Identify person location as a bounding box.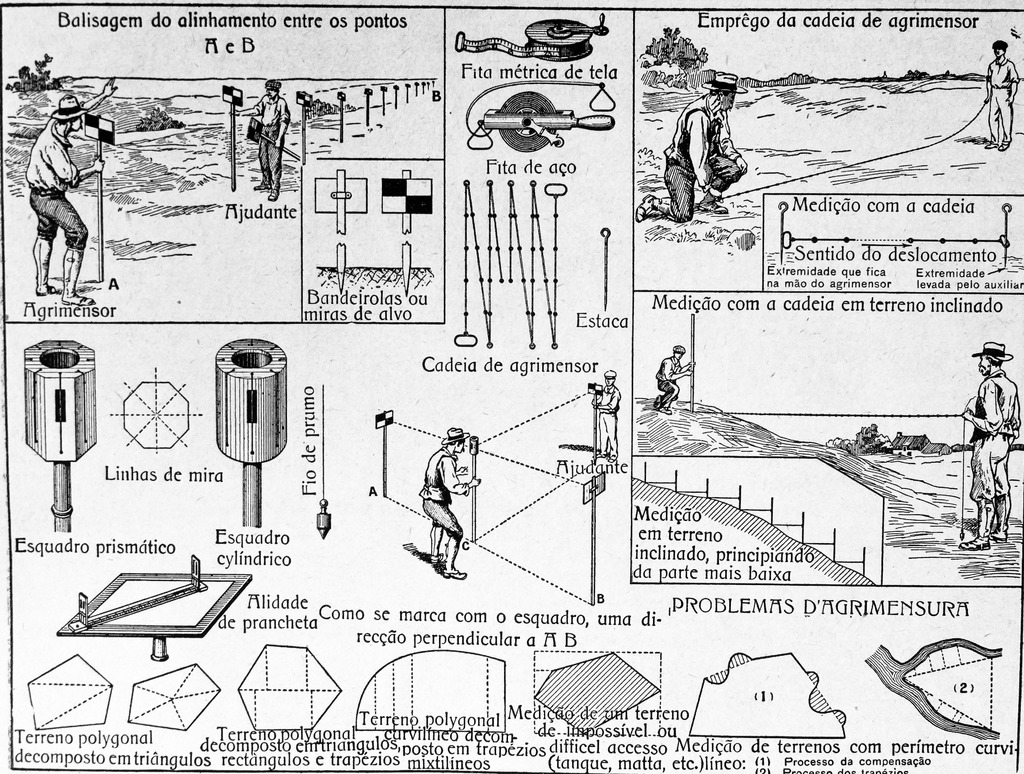
[419,429,476,578].
